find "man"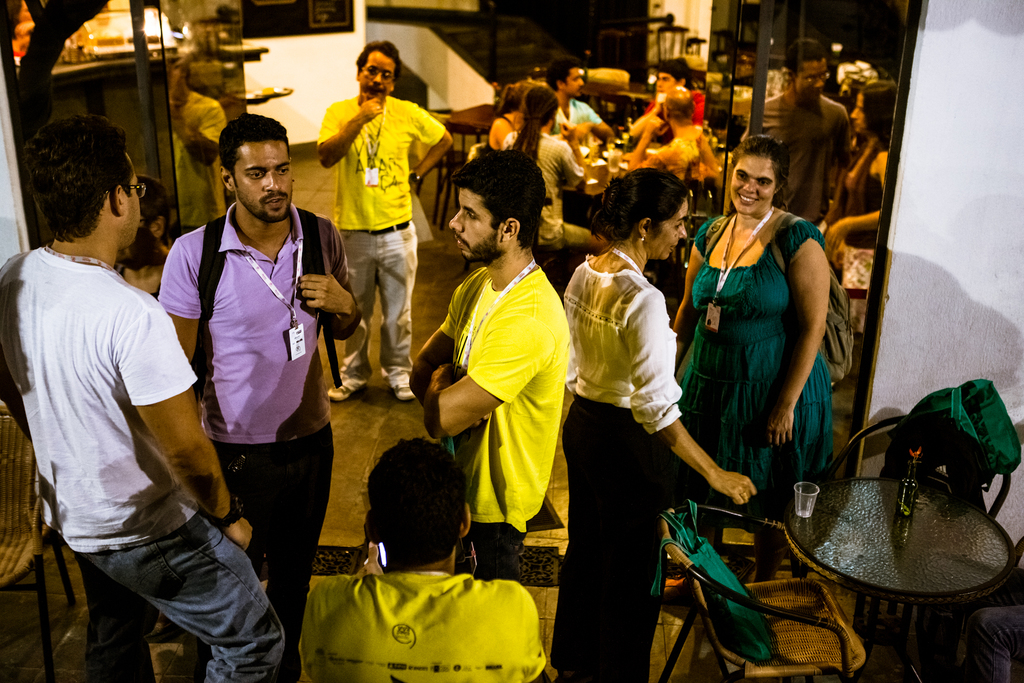
x1=630 y1=63 x2=706 y2=128
